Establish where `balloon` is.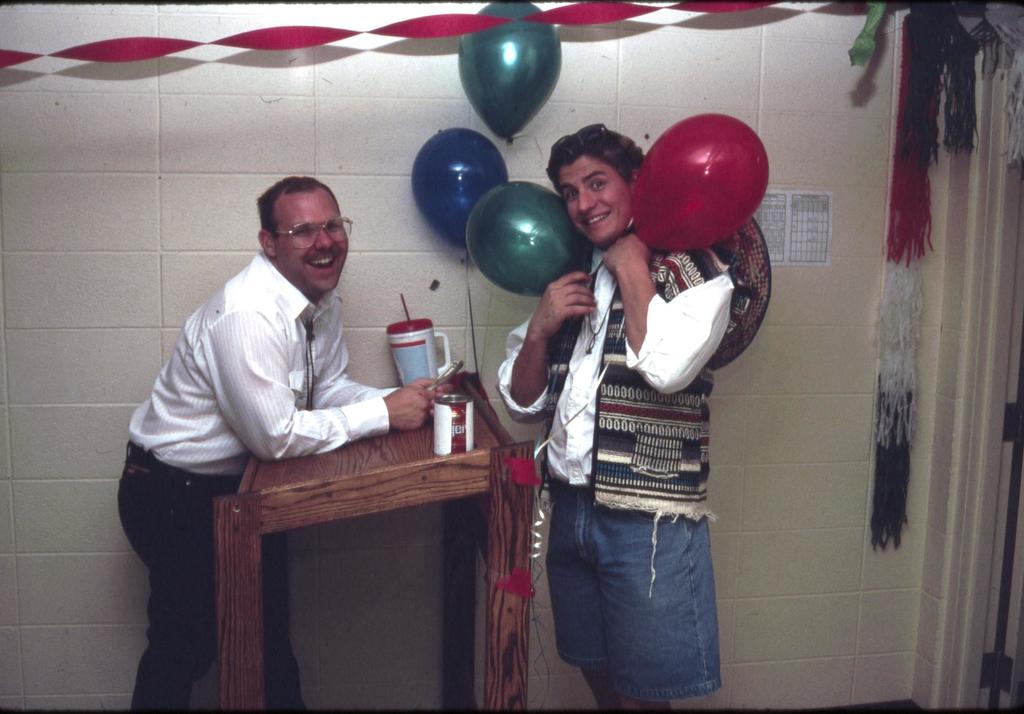
Established at locate(412, 127, 512, 257).
